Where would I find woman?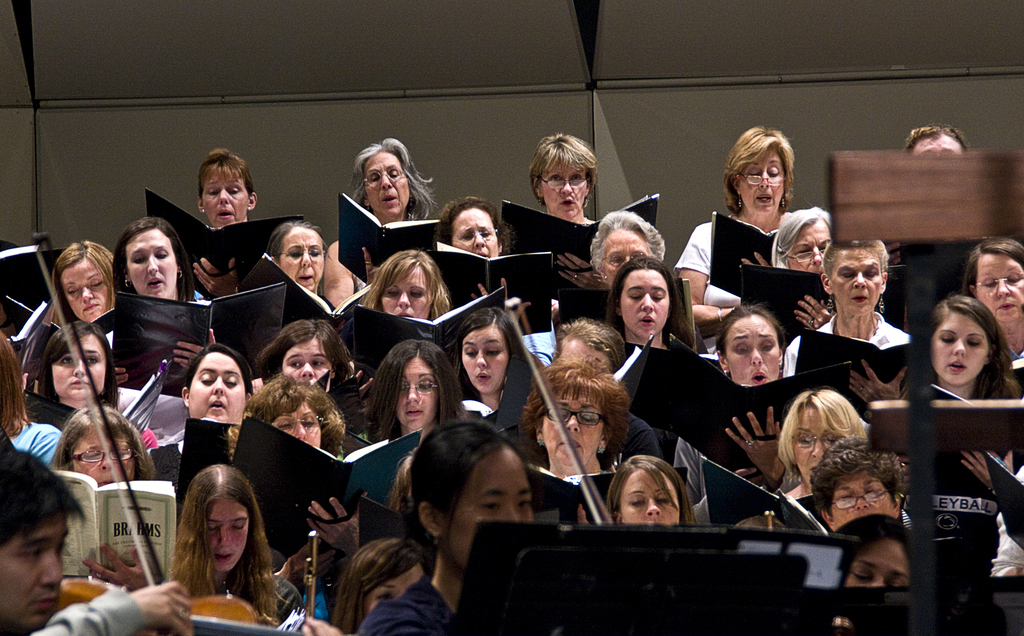
At bbox(17, 237, 116, 370).
